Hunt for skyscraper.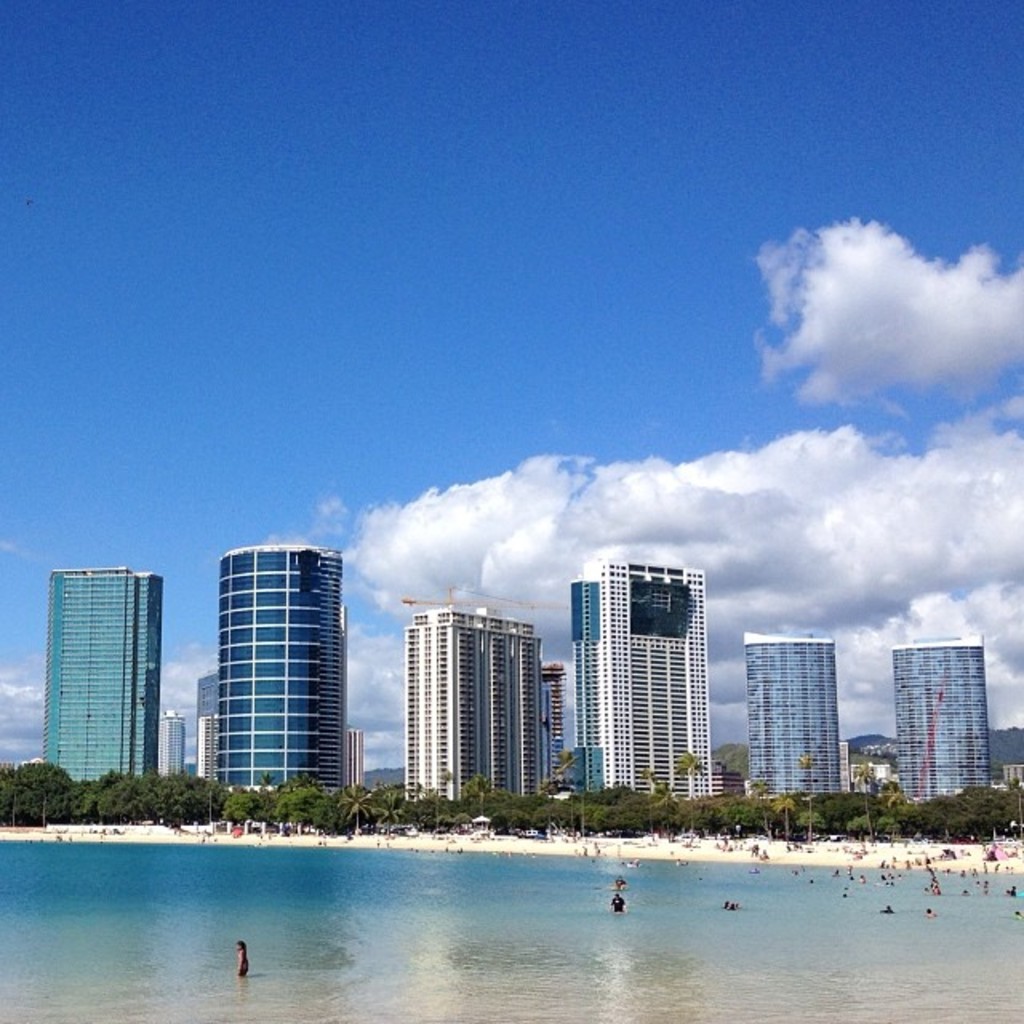
Hunted down at (left=899, top=638, right=997, bottom=811).
